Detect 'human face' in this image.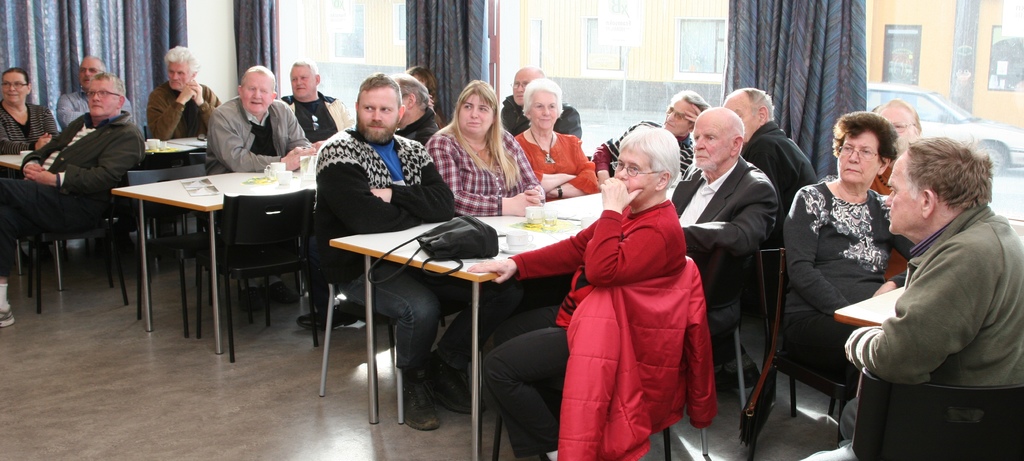
Detection: bbox=(291, 75, 311, 100).
